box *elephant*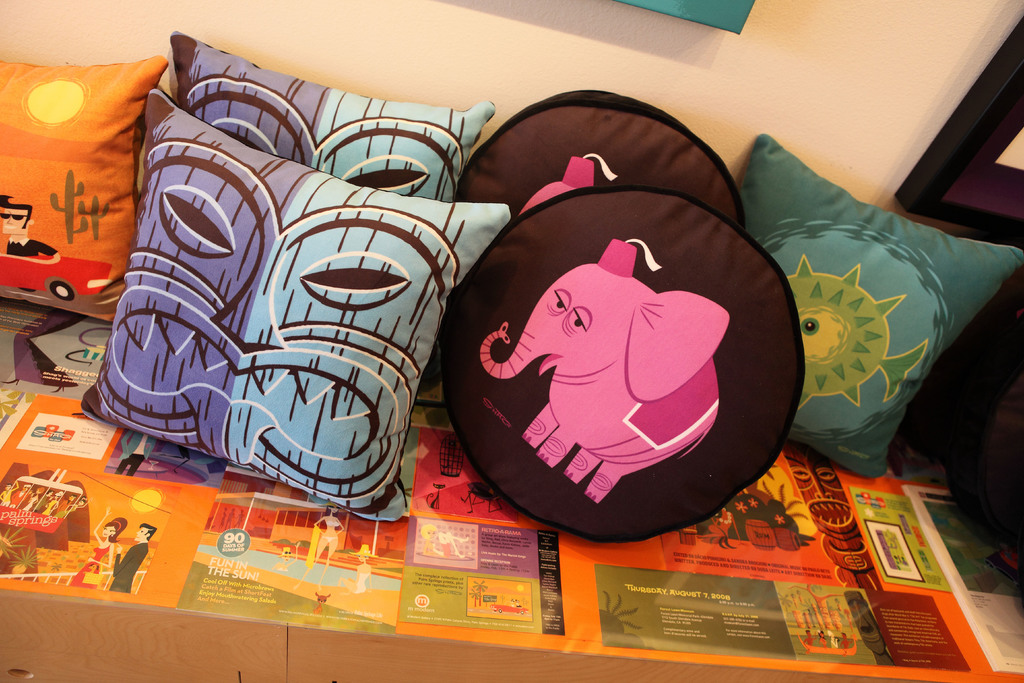
pyautogui.locateOnScreen(479, 263, 730, 506)
